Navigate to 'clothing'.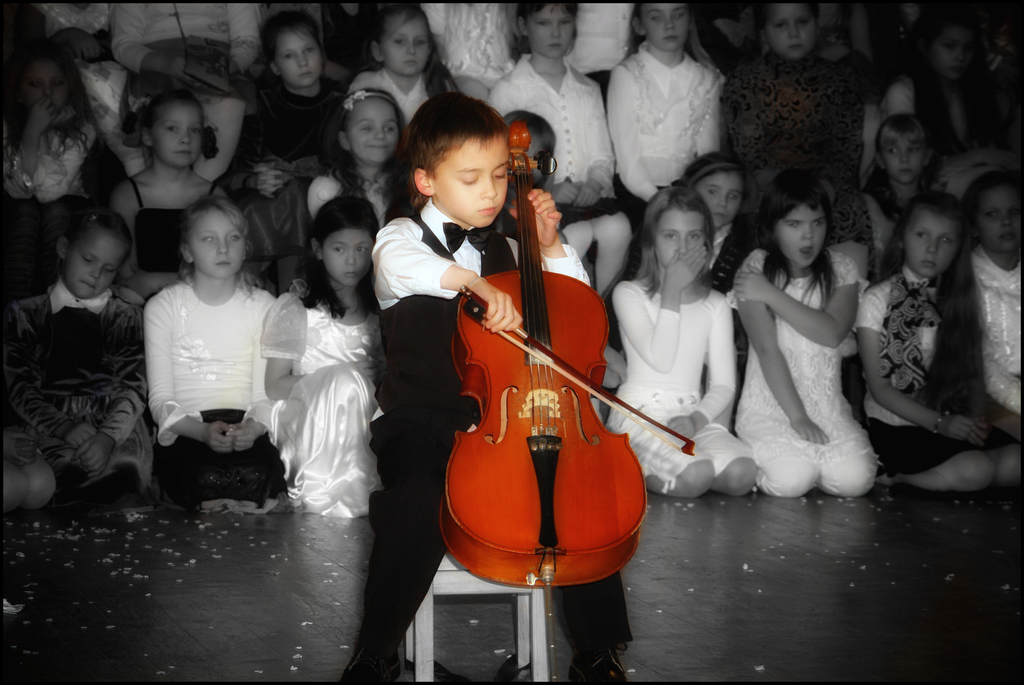
Navigation target: (left=0, top=277, right=151, bottom=497).
